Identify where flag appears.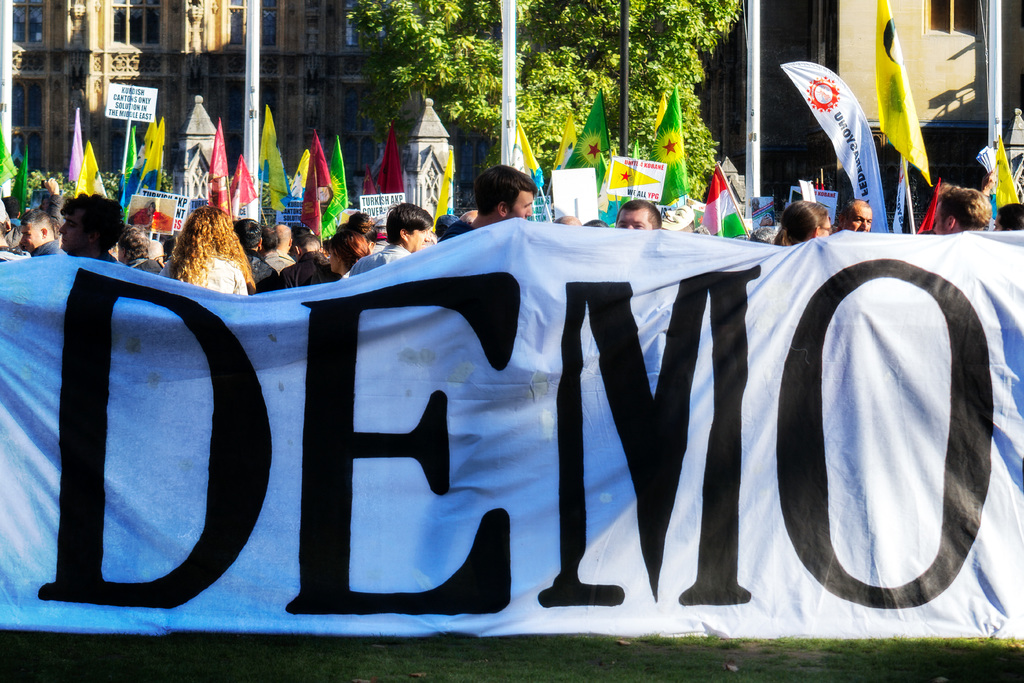
Appears at <region>684, 170, 753, 245</region>.
